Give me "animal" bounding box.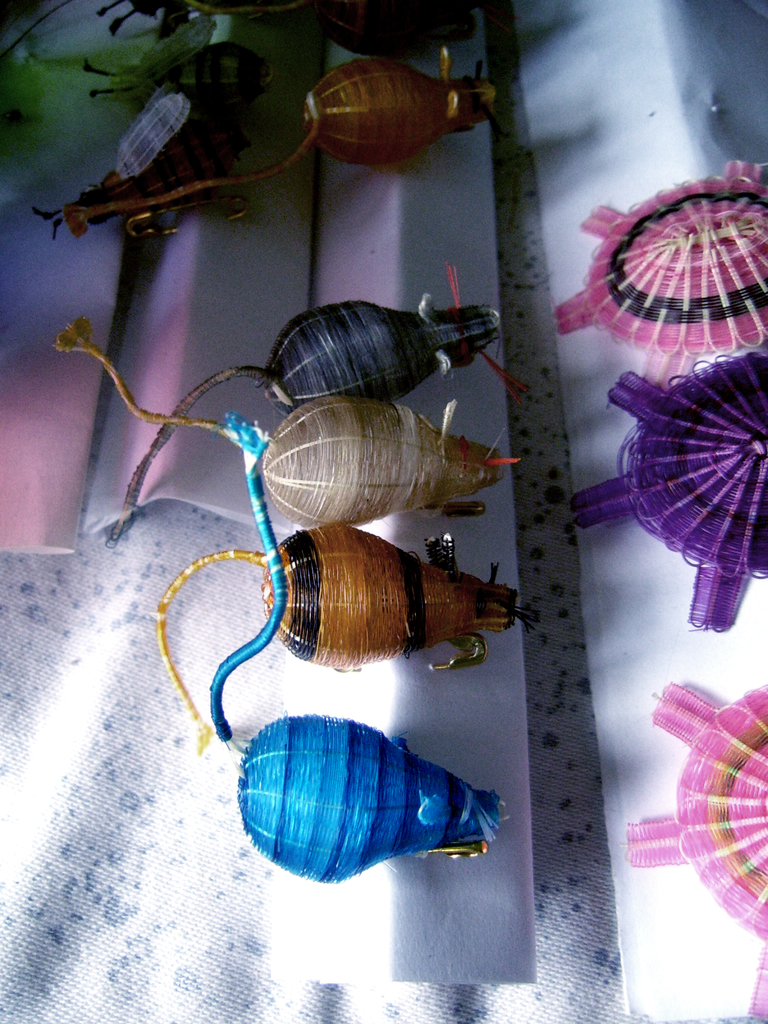
crop(155, 520, 529, 751).
